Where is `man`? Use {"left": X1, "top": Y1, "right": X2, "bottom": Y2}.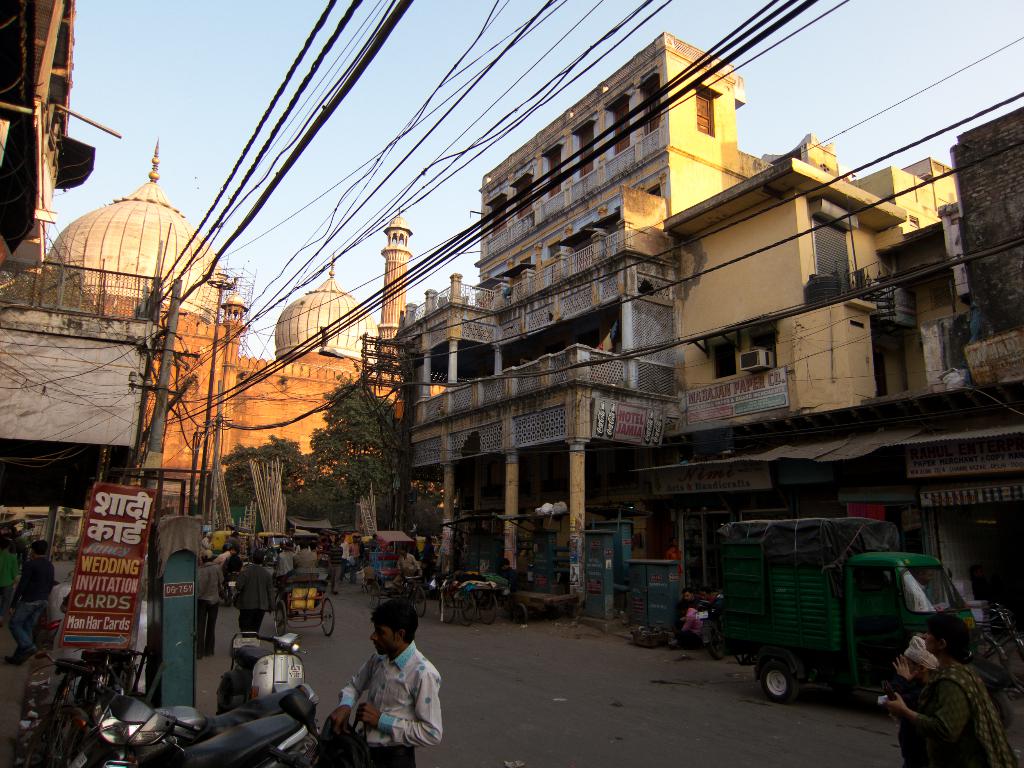
{"left": 276, "top": 544, "right": 303, "bottom": 582}.
